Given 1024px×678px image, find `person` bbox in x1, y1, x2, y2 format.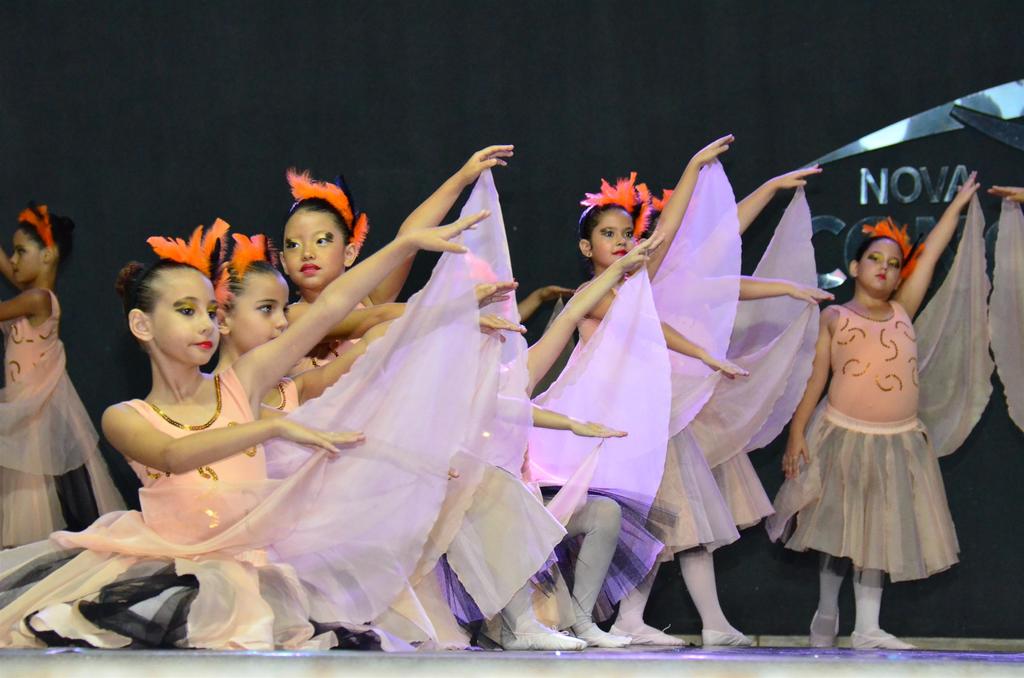
619, 160, 842, 660.
